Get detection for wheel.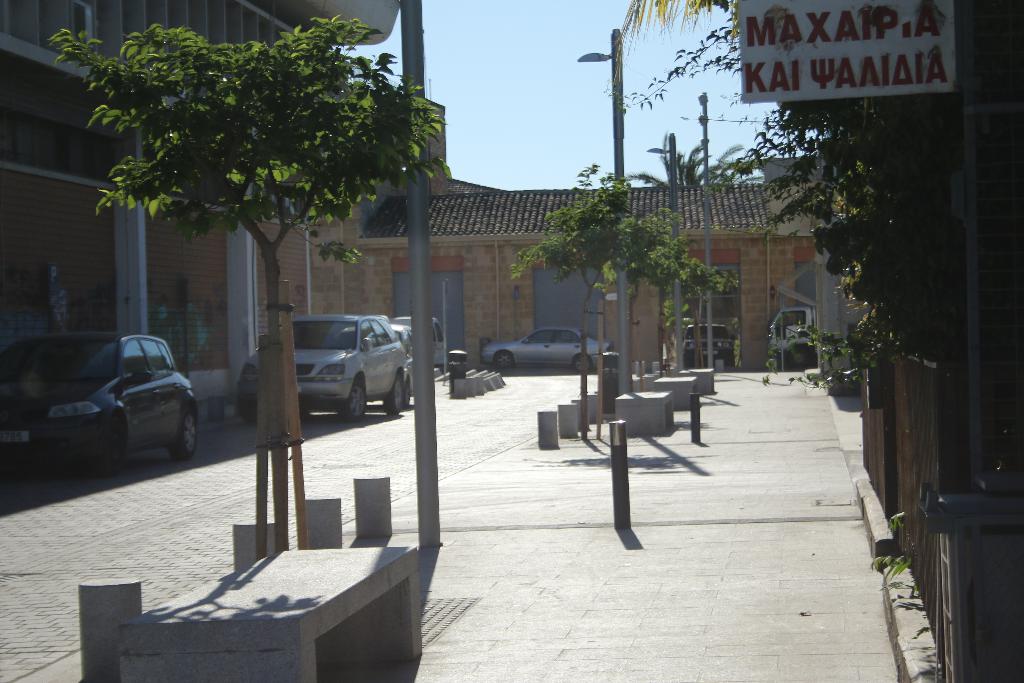
Detection: 574/356/596/373.
